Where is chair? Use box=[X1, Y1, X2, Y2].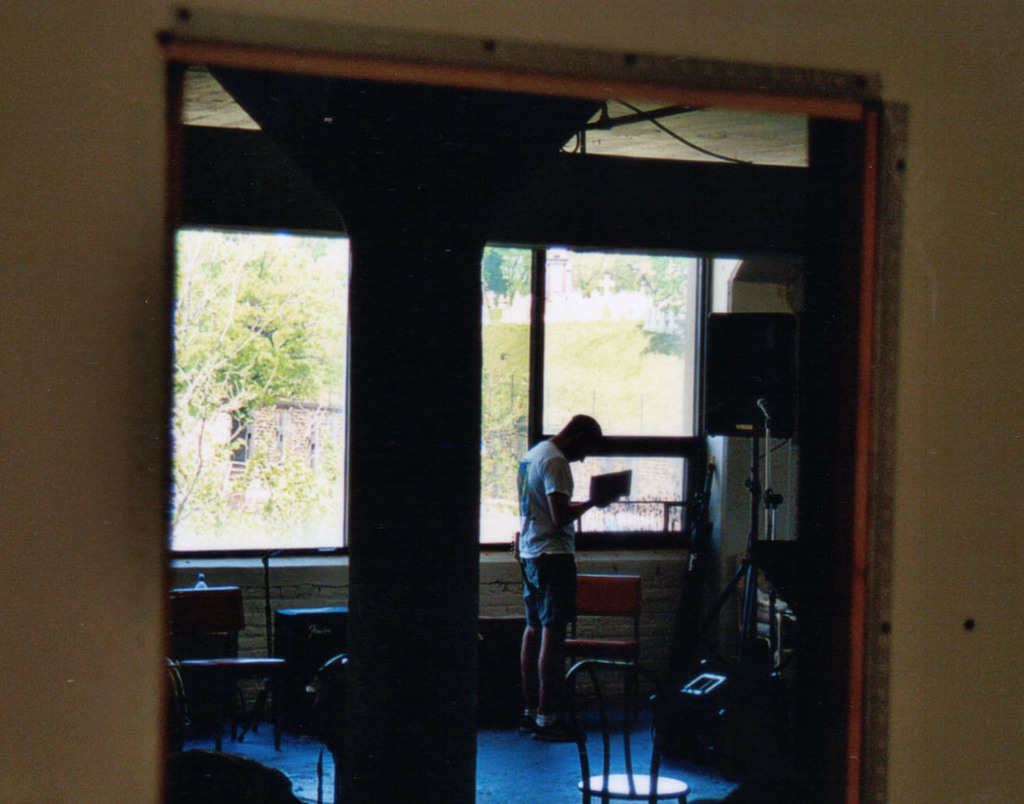
box=[300, 648, 348, 801].
